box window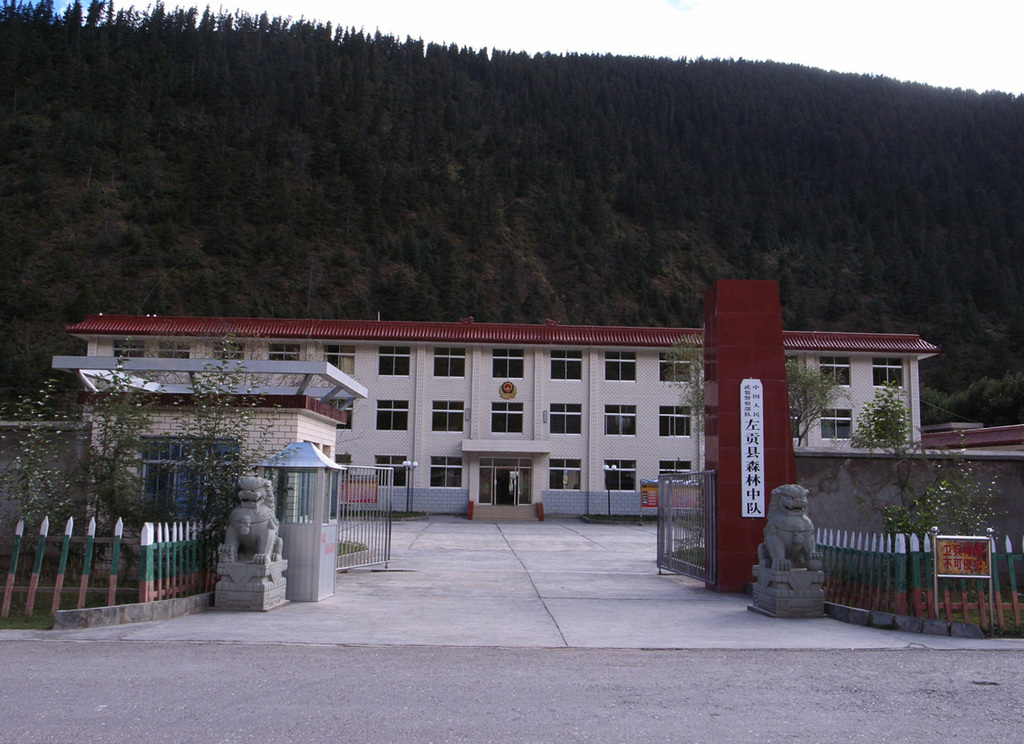
bbox=[548, 349, 582, 380]
